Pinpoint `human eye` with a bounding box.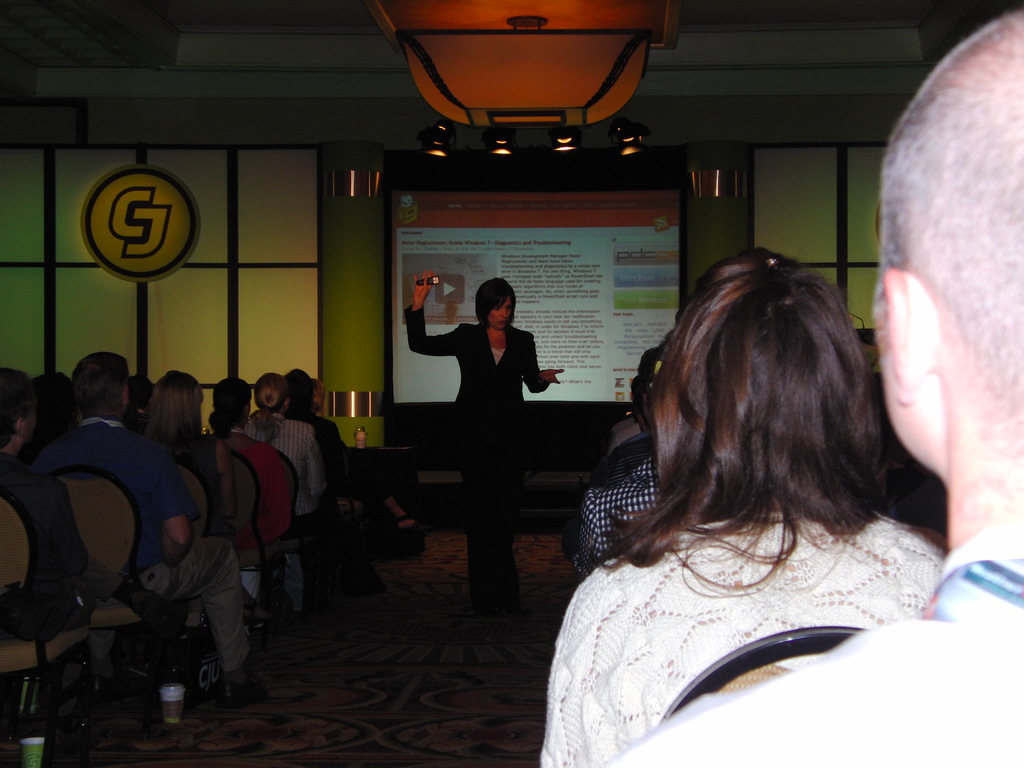
[495, 307, 501, 312].
